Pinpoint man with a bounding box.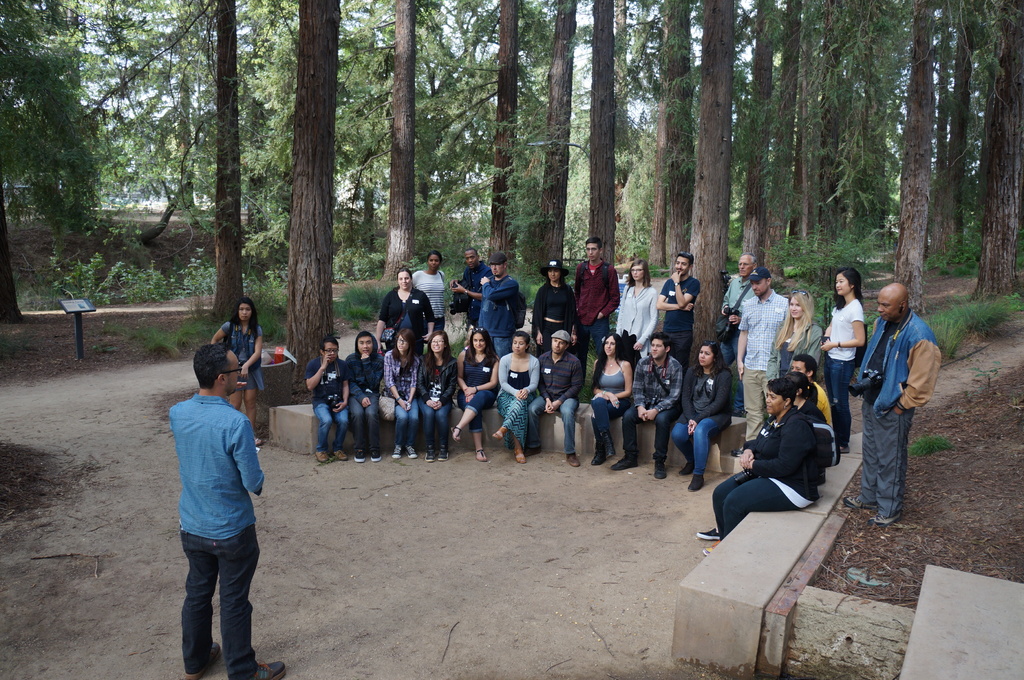
[841,281,942,531].
